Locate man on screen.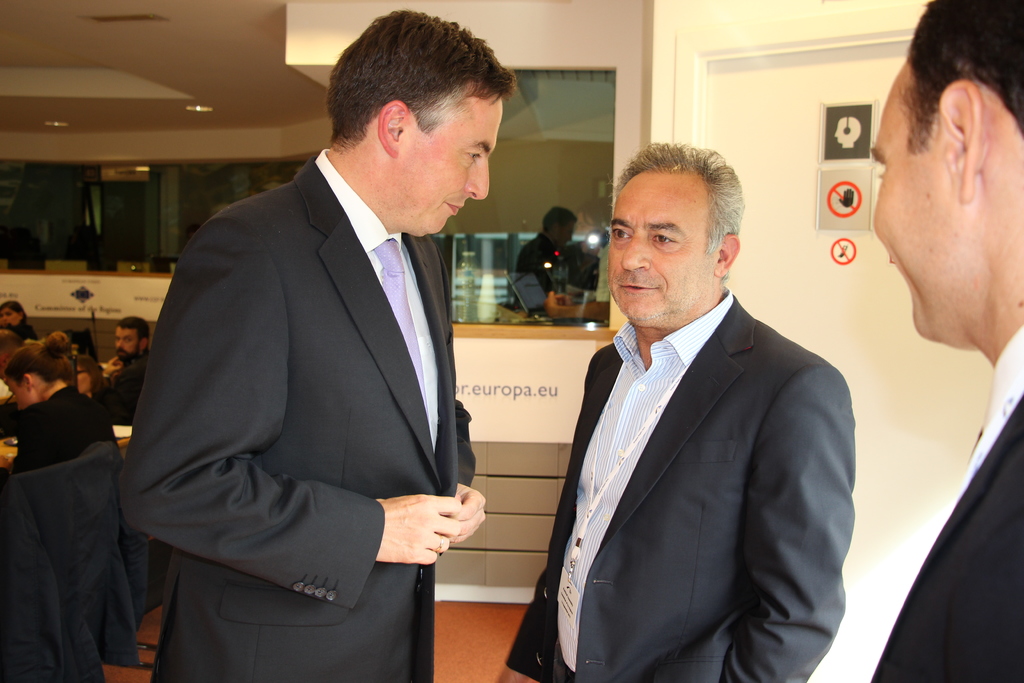
On screen at box=[116, 4, 519, 682].
